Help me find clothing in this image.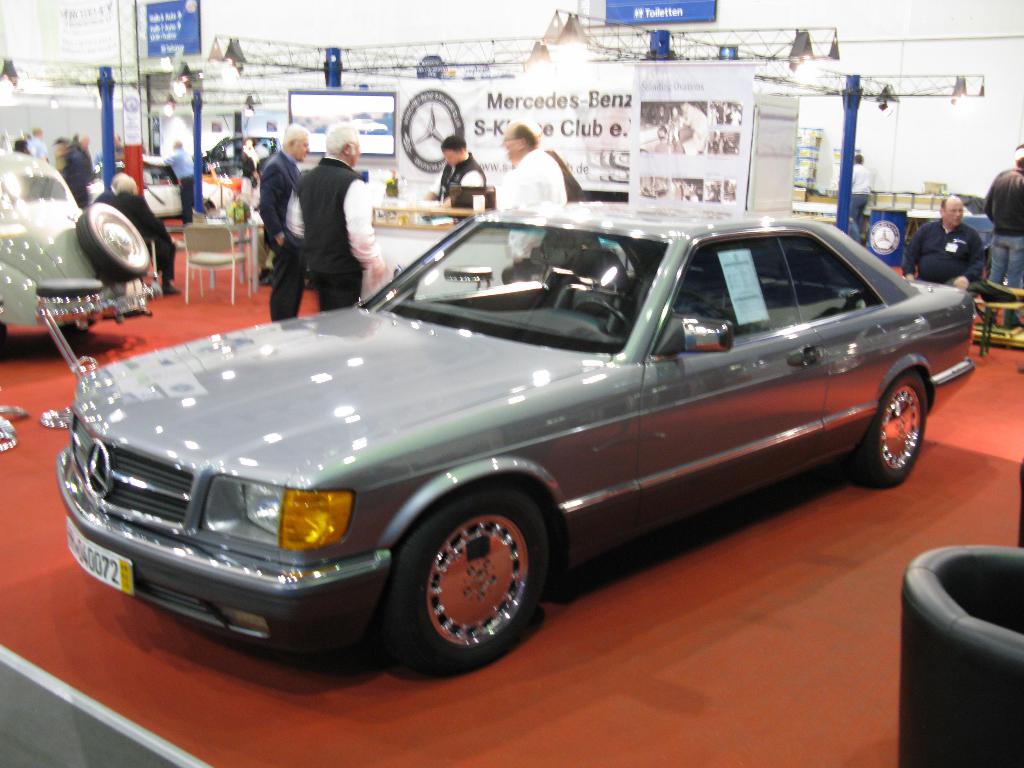
Found it: (116,192,175,276).
